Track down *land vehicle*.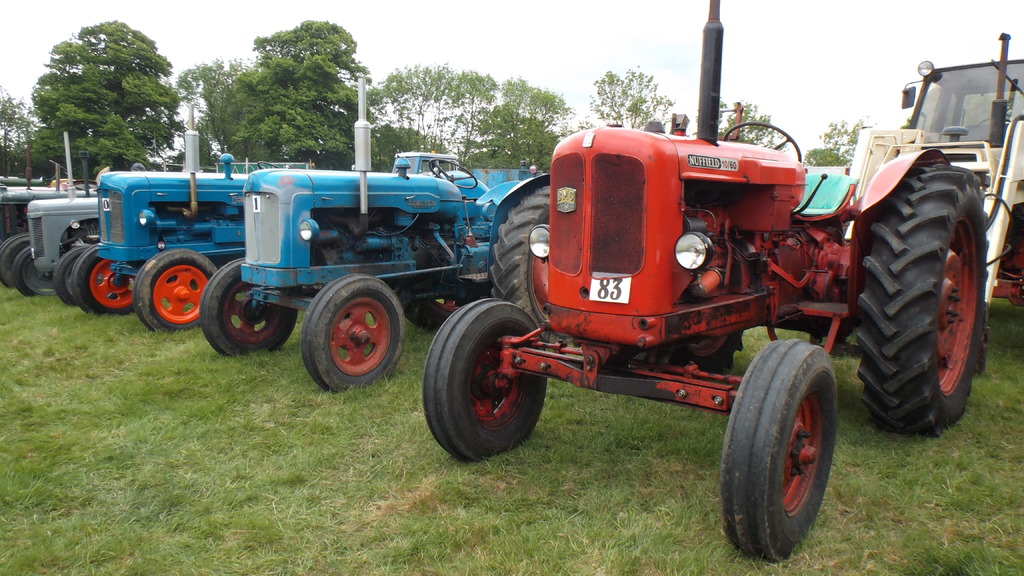
Tracked to 847:29:1023:365.
